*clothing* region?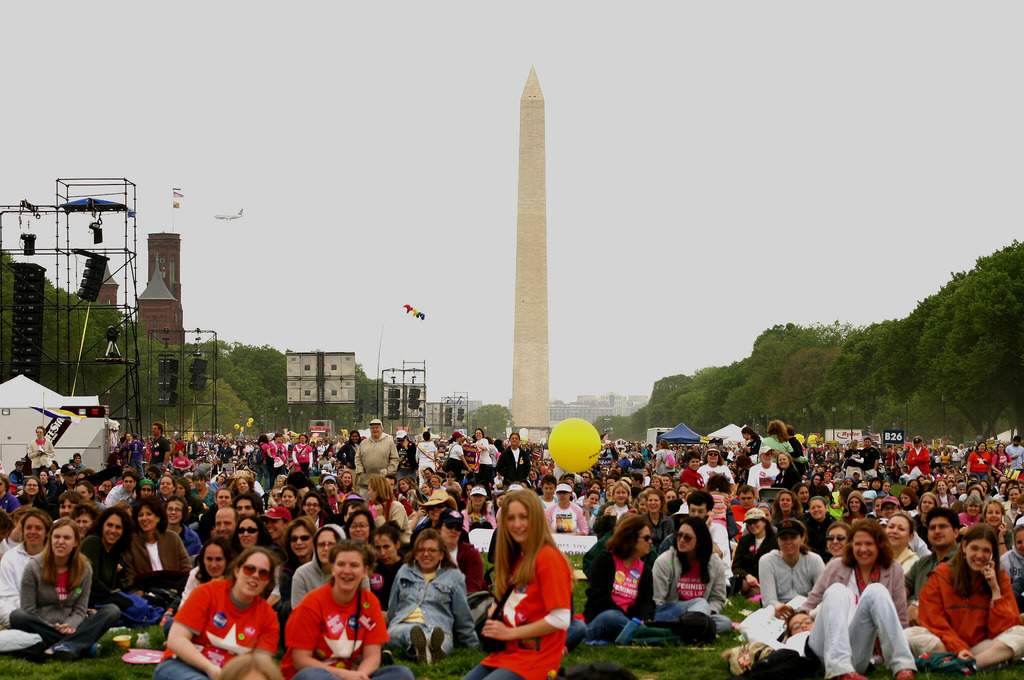
<bbox>103, 486, 127, 494</bbox>
